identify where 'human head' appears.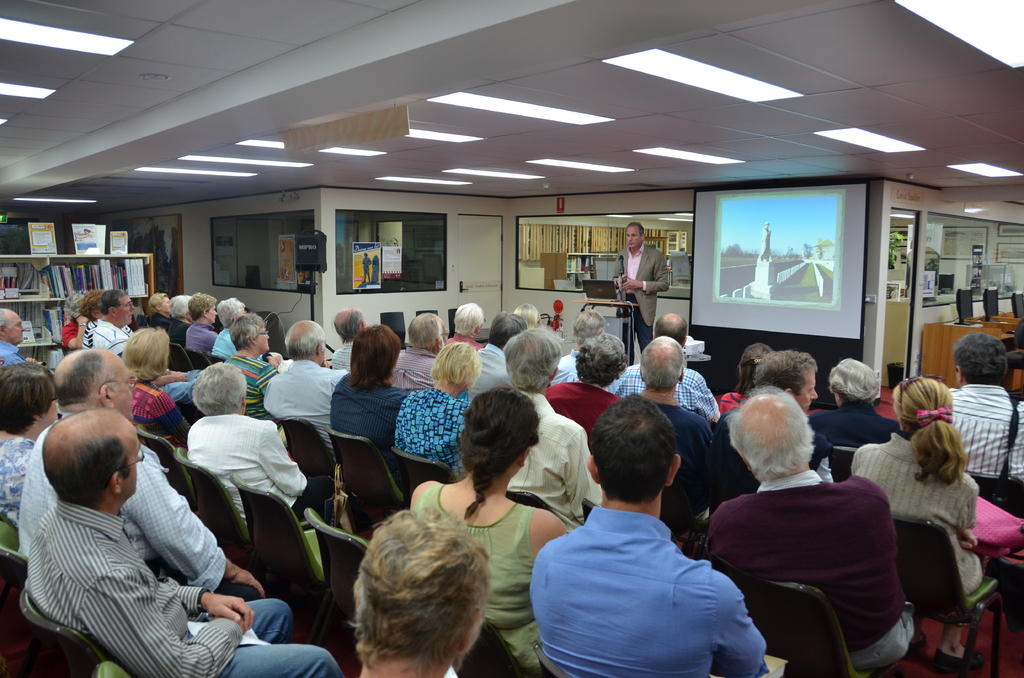
Appears at rect(486, 312, 527, 349).
